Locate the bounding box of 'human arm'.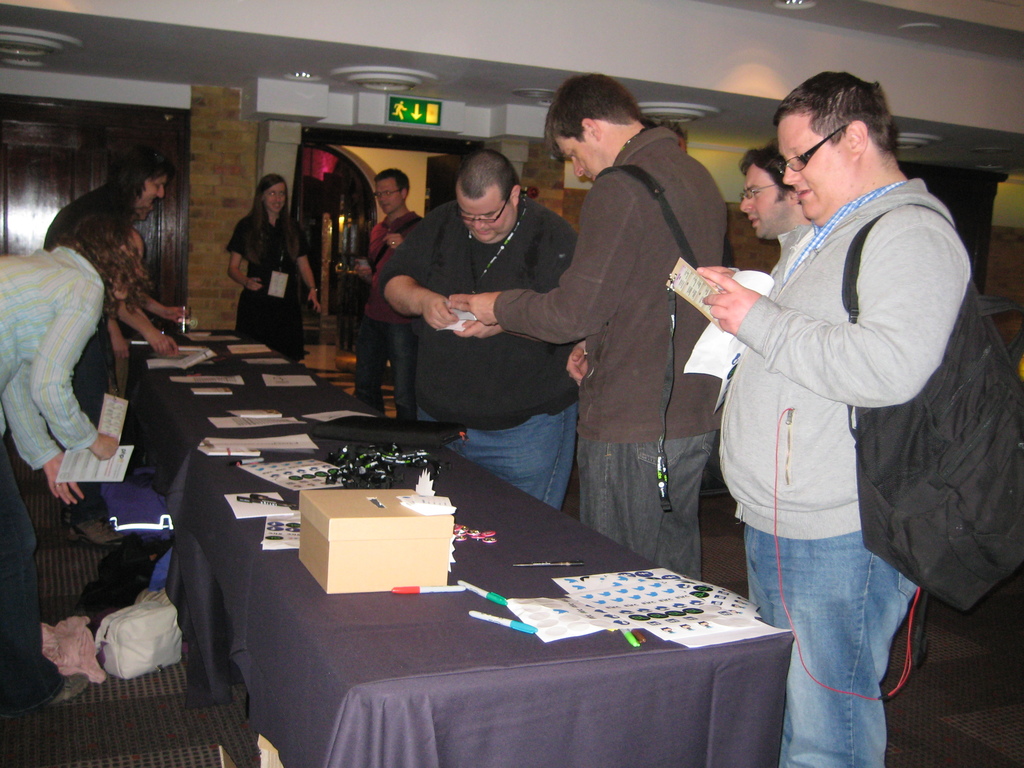
Bounding box: select_region(115, 298, 177, 356).
